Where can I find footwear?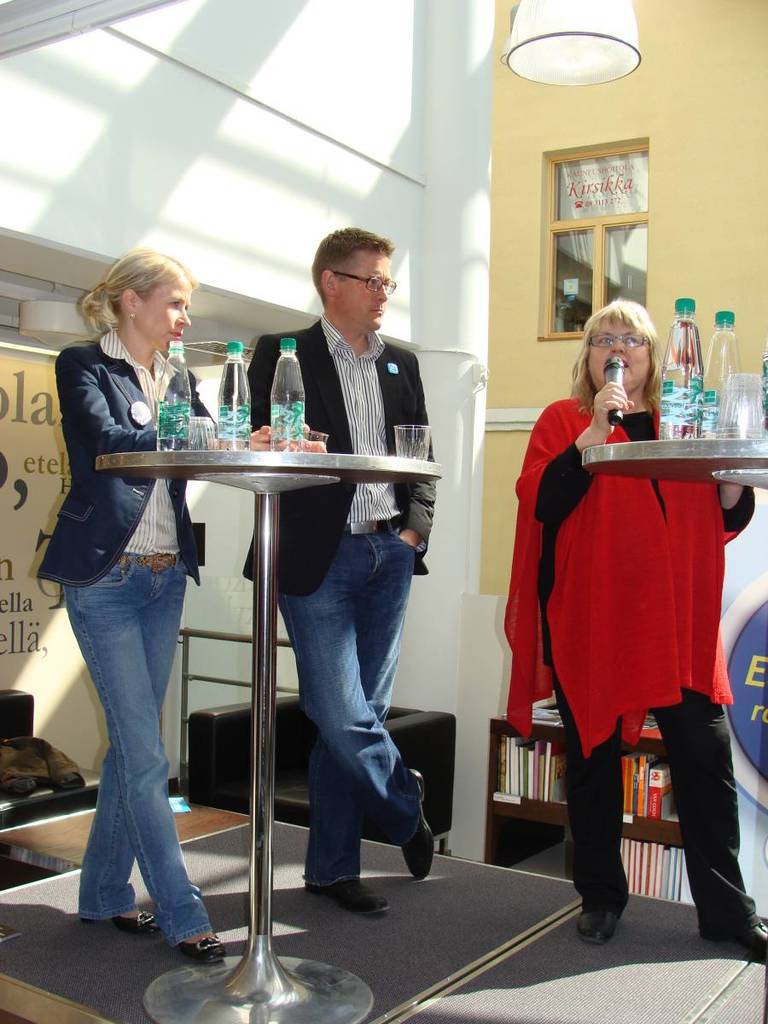
You can find it at box(404, 773, 429, 878).
